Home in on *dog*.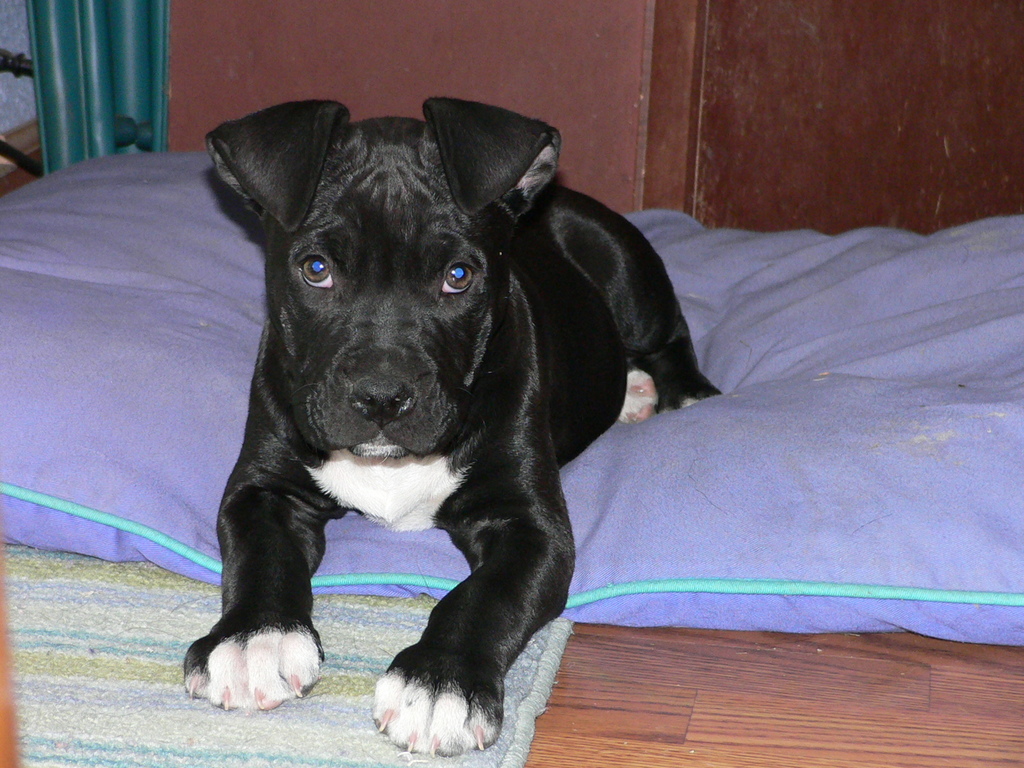
Homed in at bbox(181, 100, 725, 757).
